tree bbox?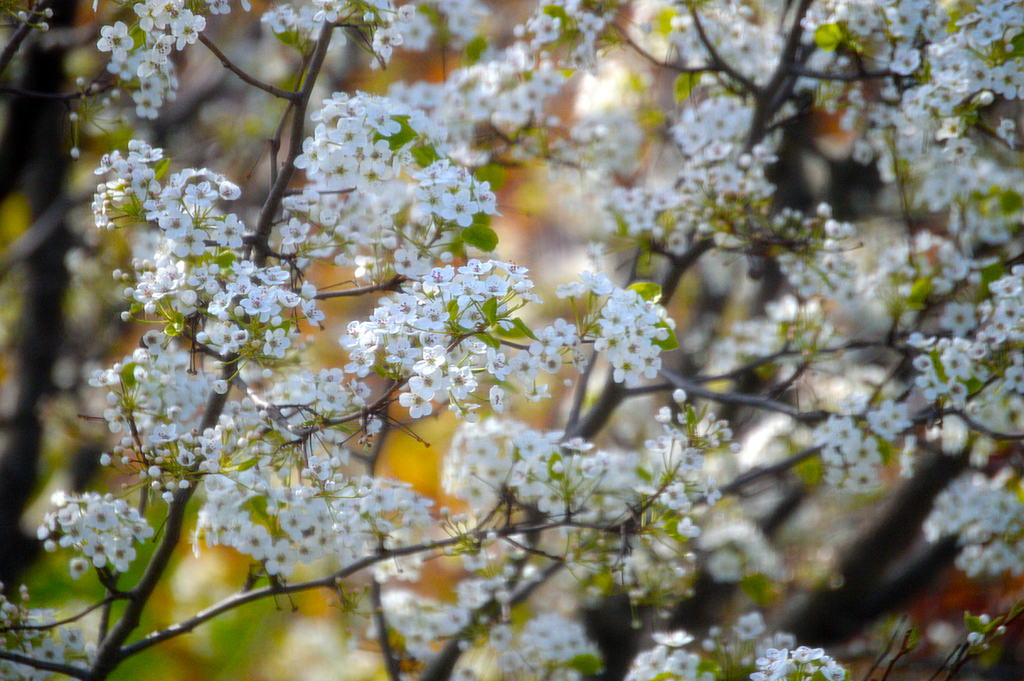
[3,19,998,680]
